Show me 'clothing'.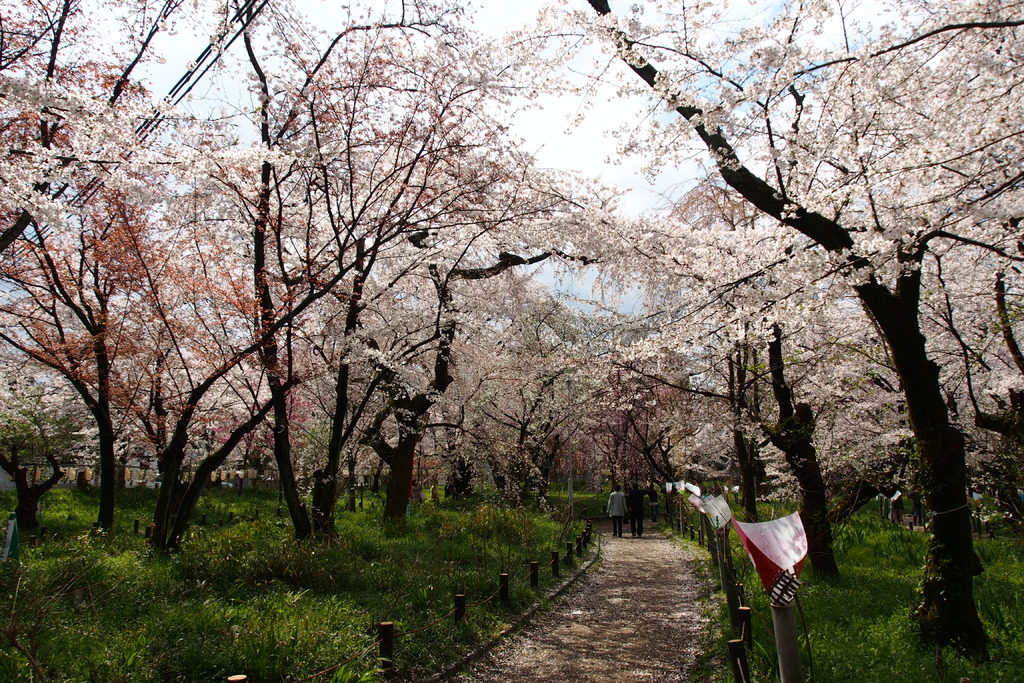
'clothing' is here: {"left": 627, "top": 483, "right": 646, "bottom": 544}.
